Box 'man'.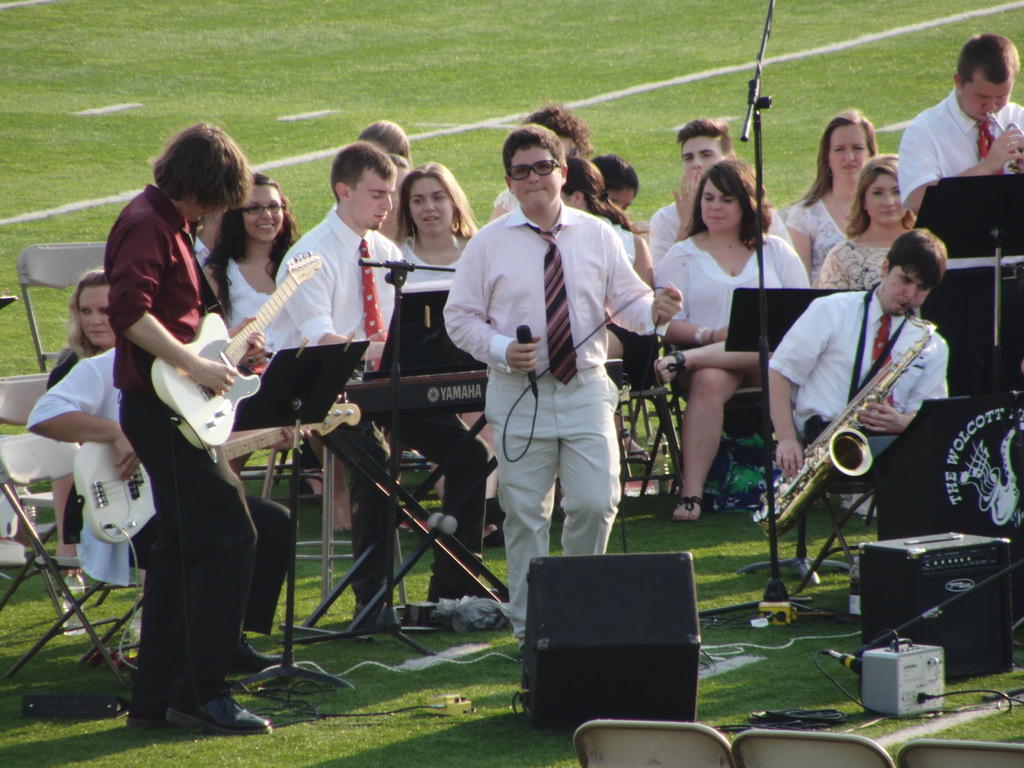
[23,347,296,673].
